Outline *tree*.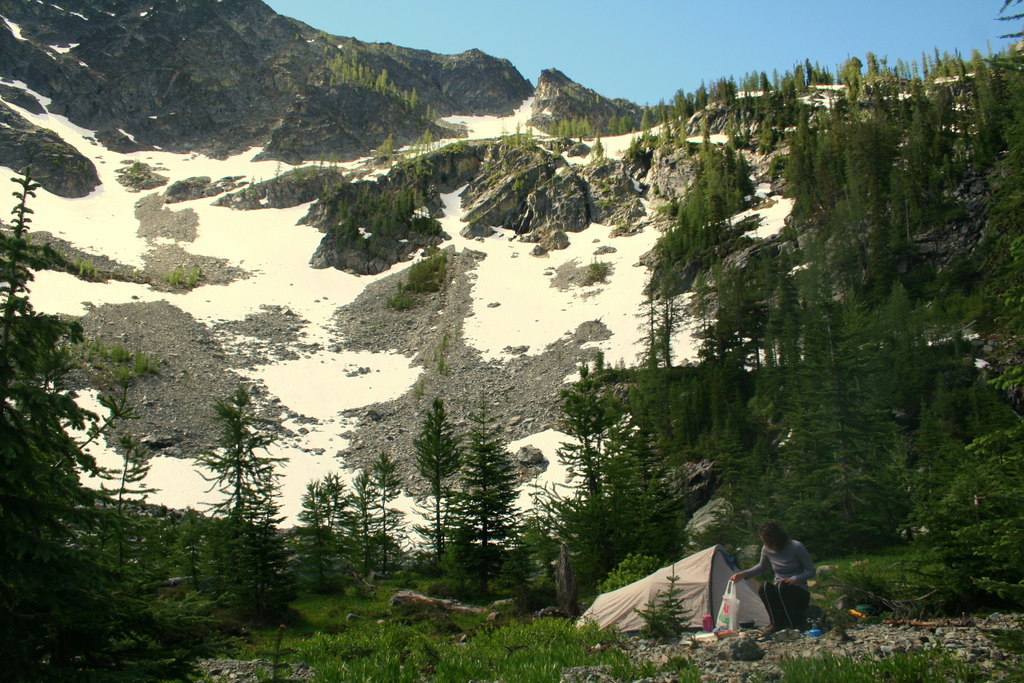
Outline: BBox(98, 434, 149, 555).
